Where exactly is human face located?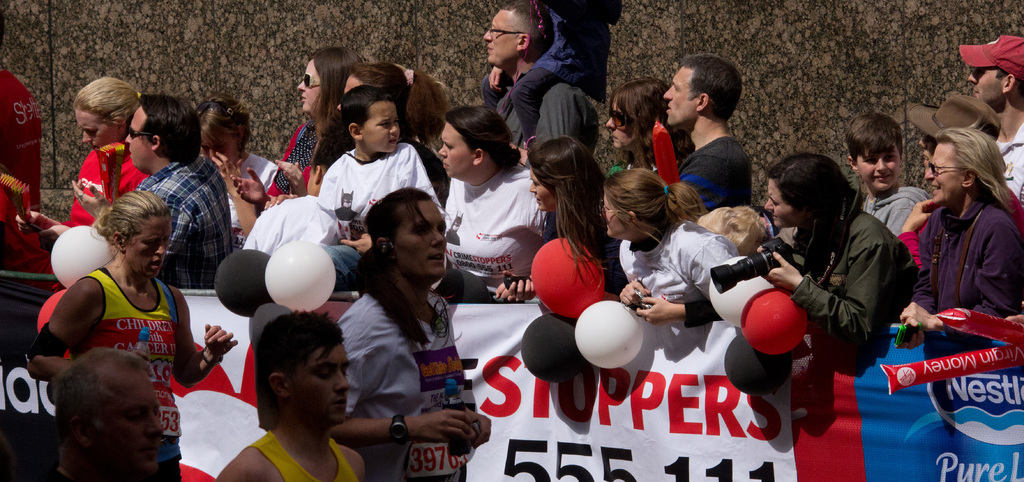
Its bounding box is bbox=[294, 345, 351, 422].
